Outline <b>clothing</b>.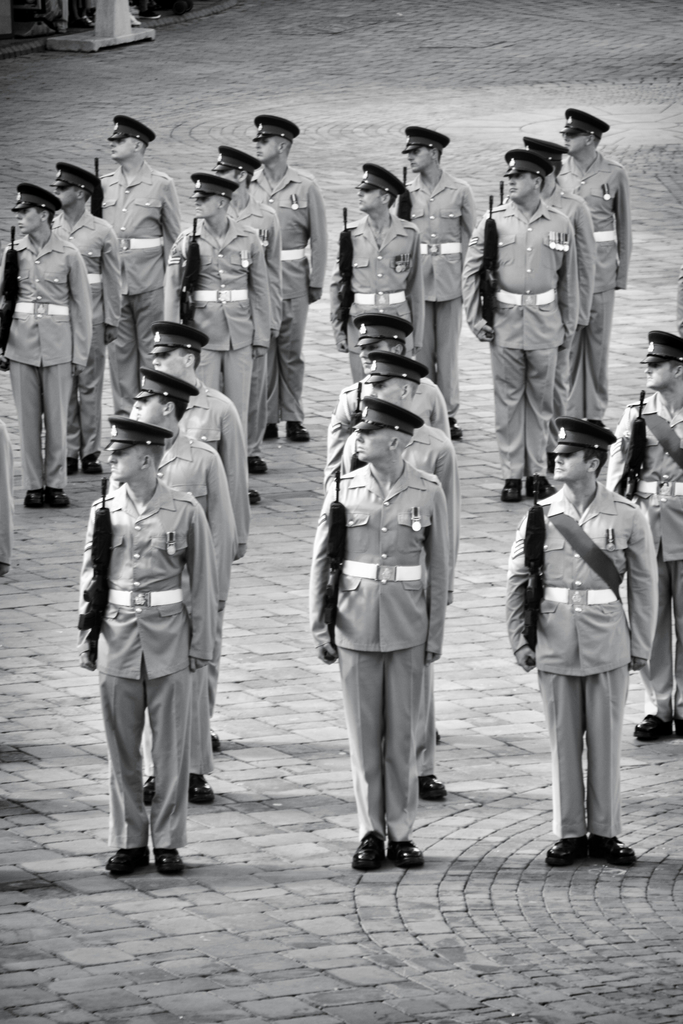
Outline: 517/484/664/834.
